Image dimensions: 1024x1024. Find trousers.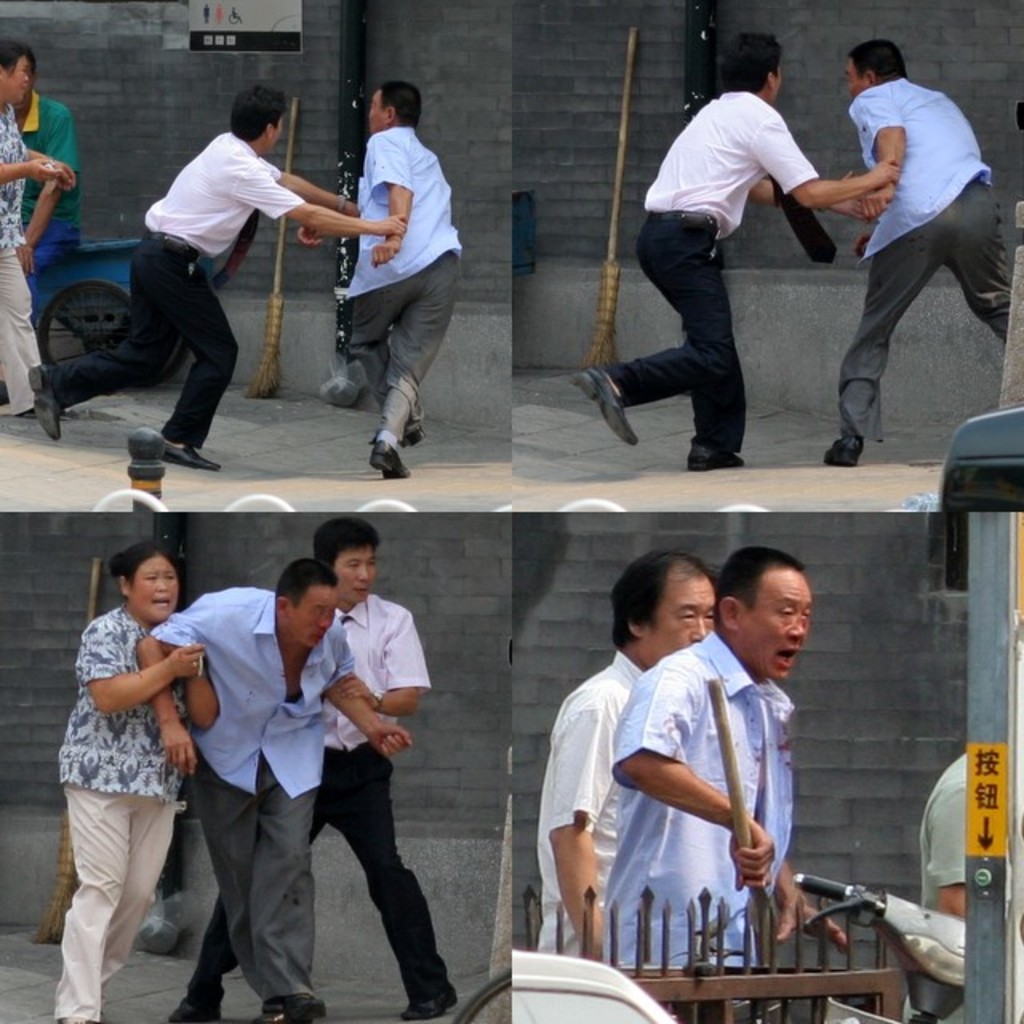
[190,755,315,1005].
